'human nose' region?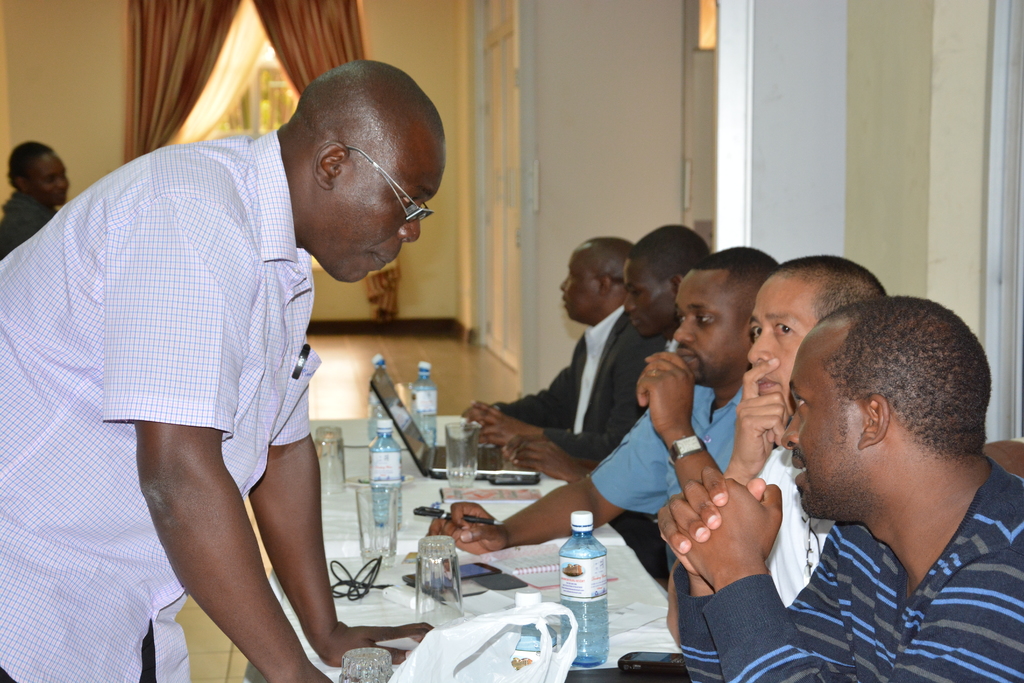
l=748, t=325, r=767, b=361
